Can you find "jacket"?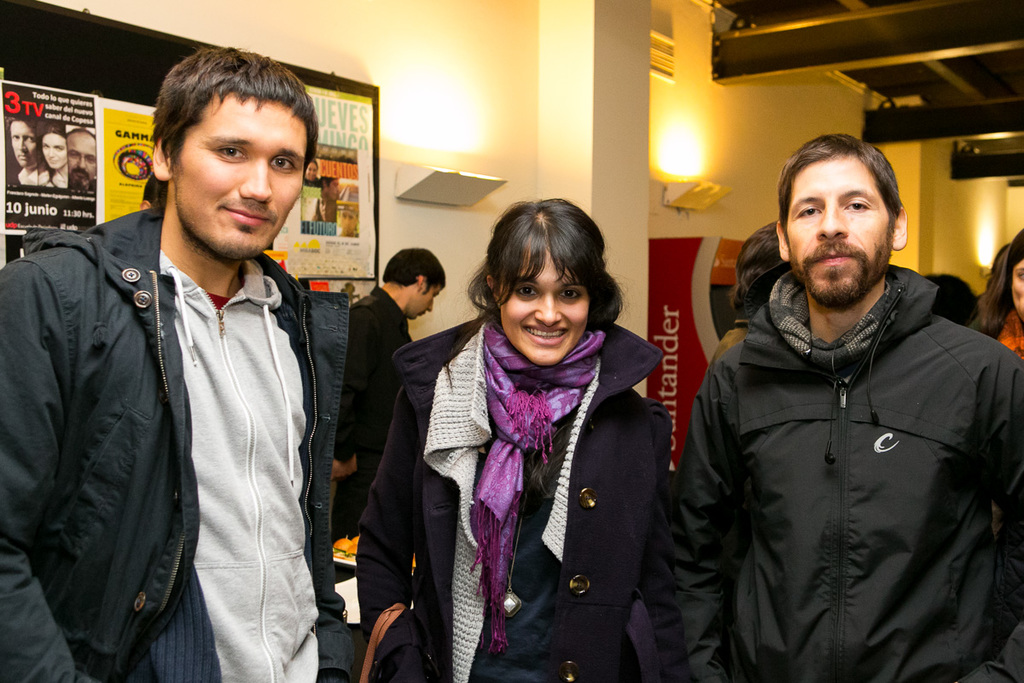
Yes, bounding box: detection(21, 137, 361, 675).
